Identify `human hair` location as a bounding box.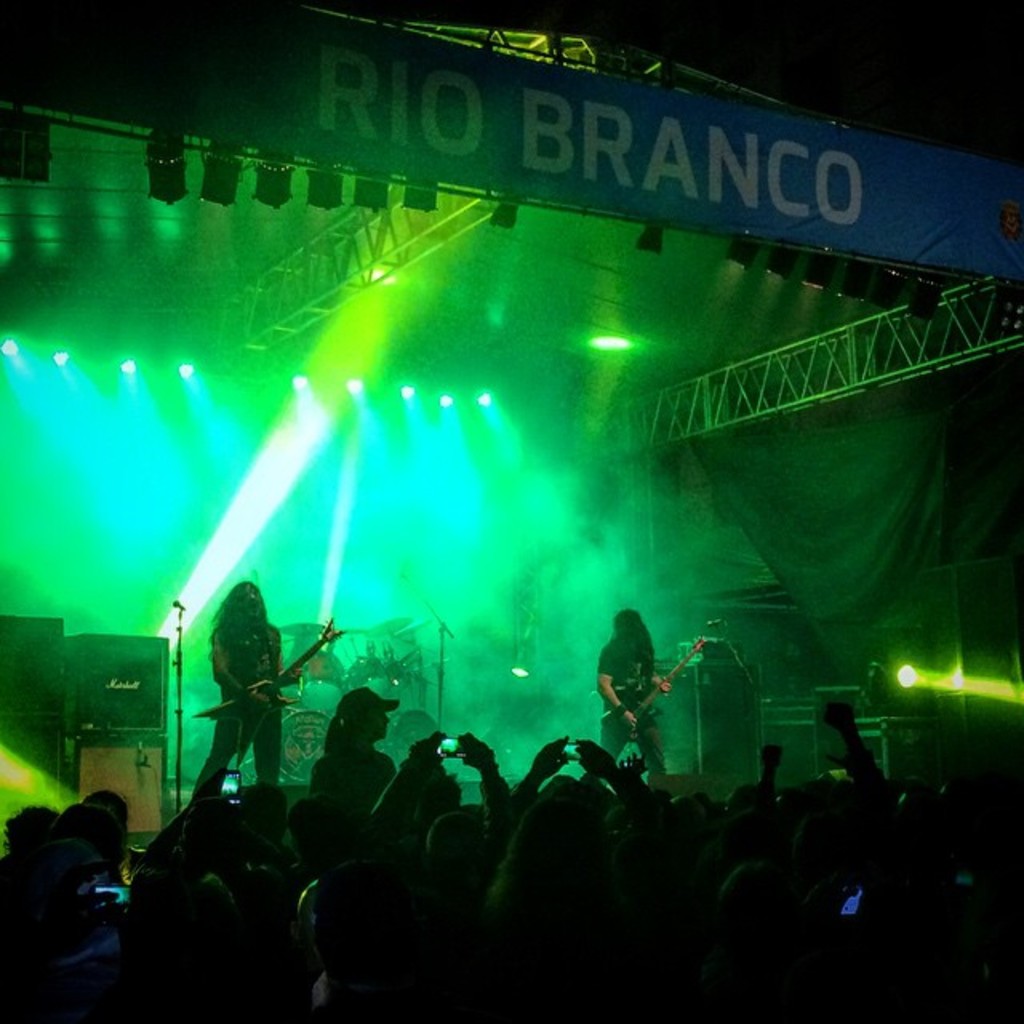
213:573:269:630.
